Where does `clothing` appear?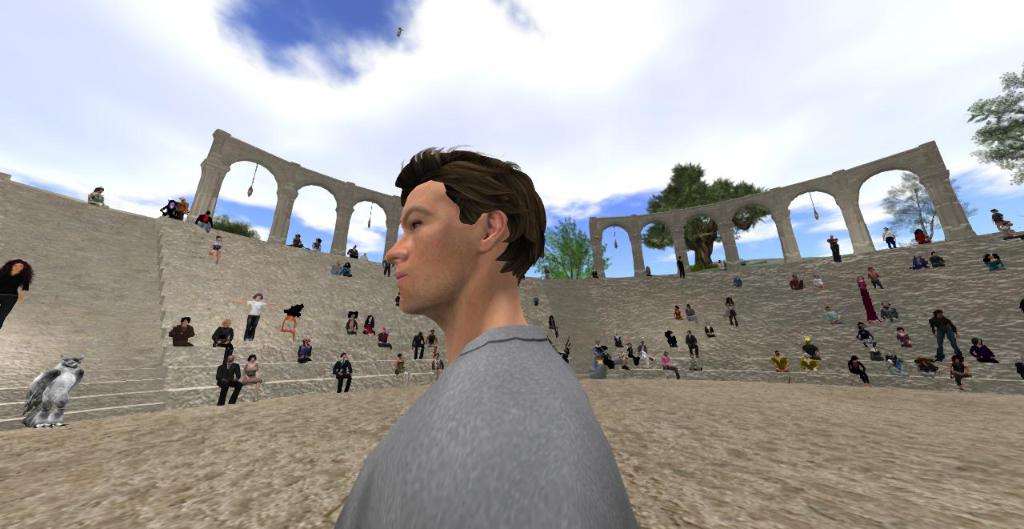
Appears at (x1=84, y1=189, x2=114, y2=205).
